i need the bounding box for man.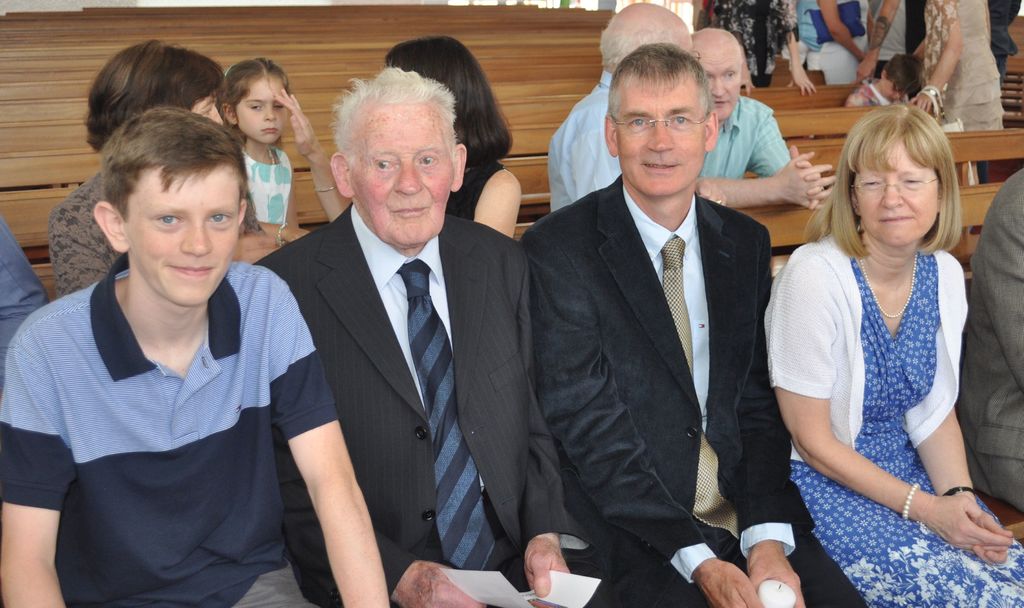
Here it is: [left=557, top=0, right=724, bottom=209].
